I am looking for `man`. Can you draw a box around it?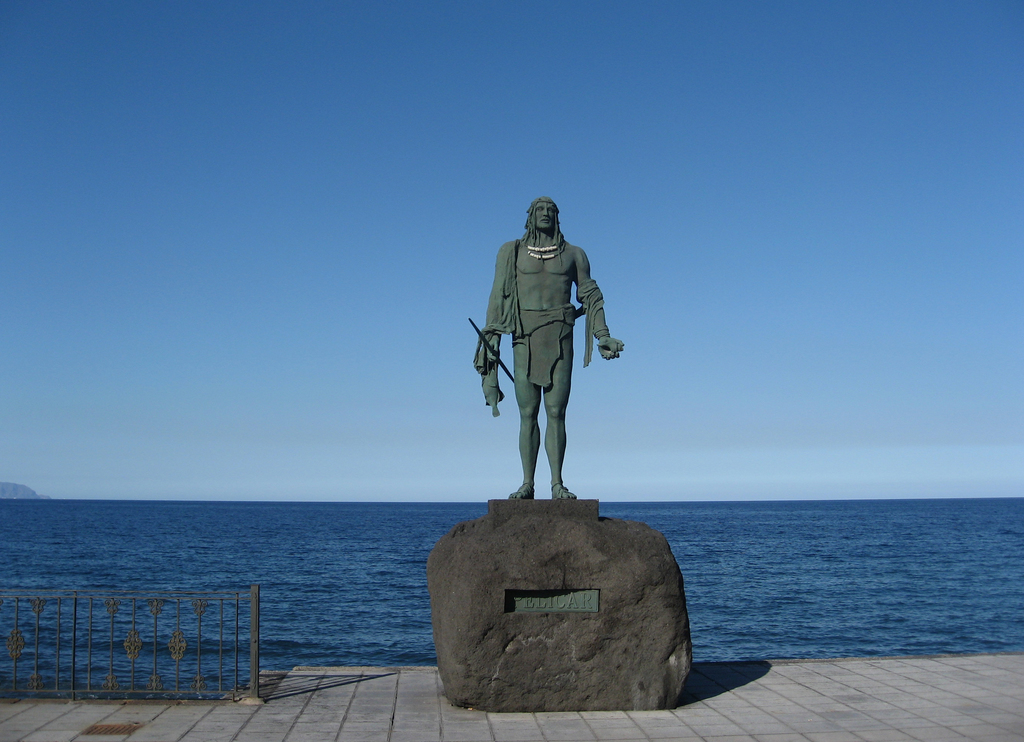
Sure, the bounding box is locate(490, 206, 616, 517).
